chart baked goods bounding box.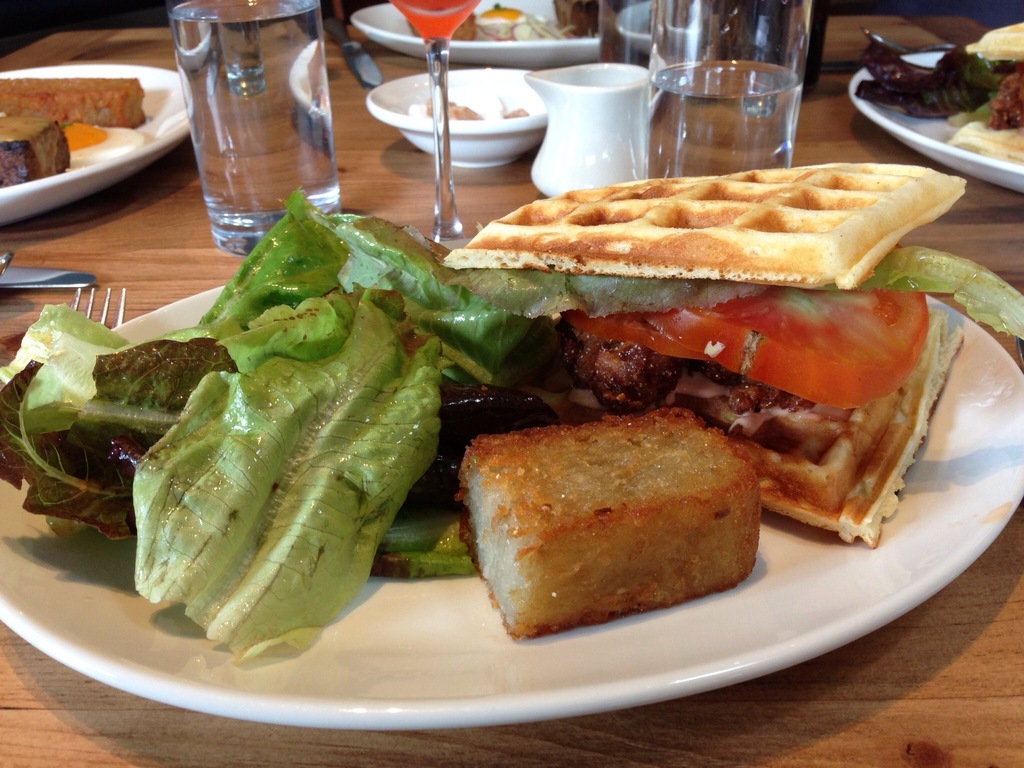
Charted: Rect(438, 161, 980, 554).
